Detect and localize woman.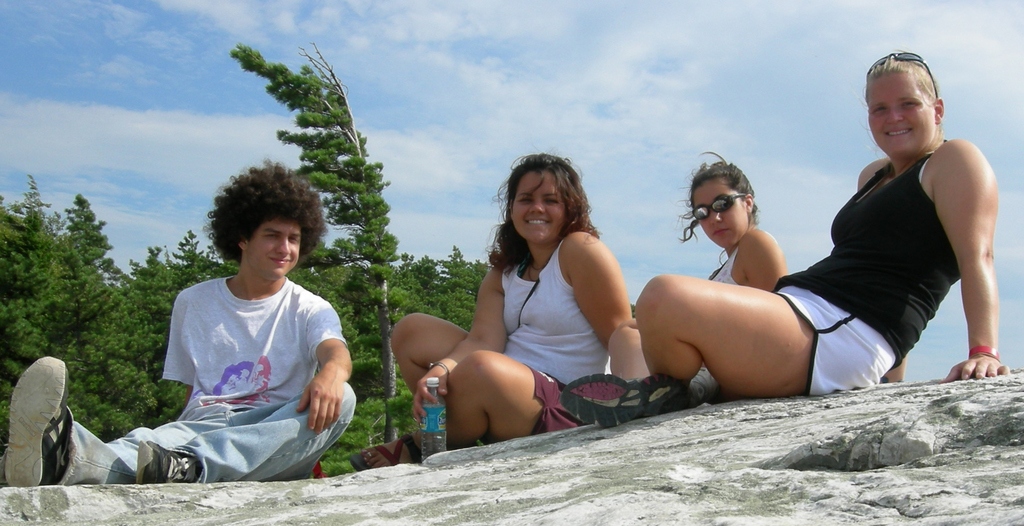
Localized at locate(421, 150, 637, 438).
